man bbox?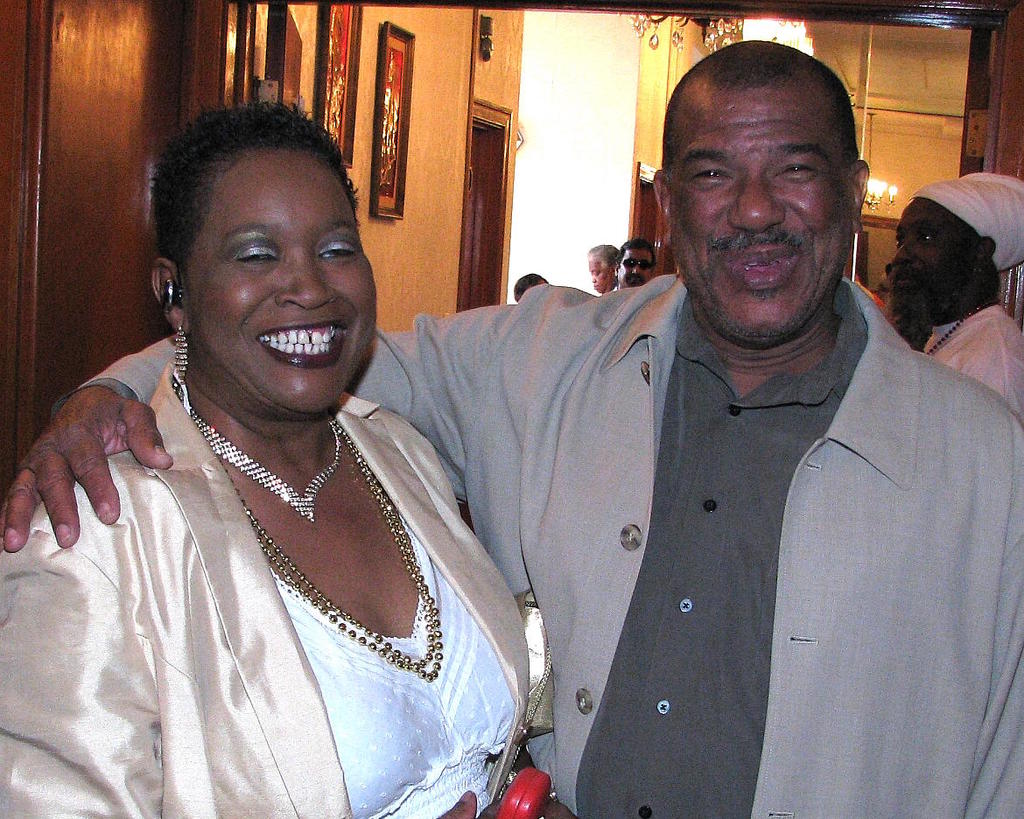
crop(614, 241, 663, 289)
